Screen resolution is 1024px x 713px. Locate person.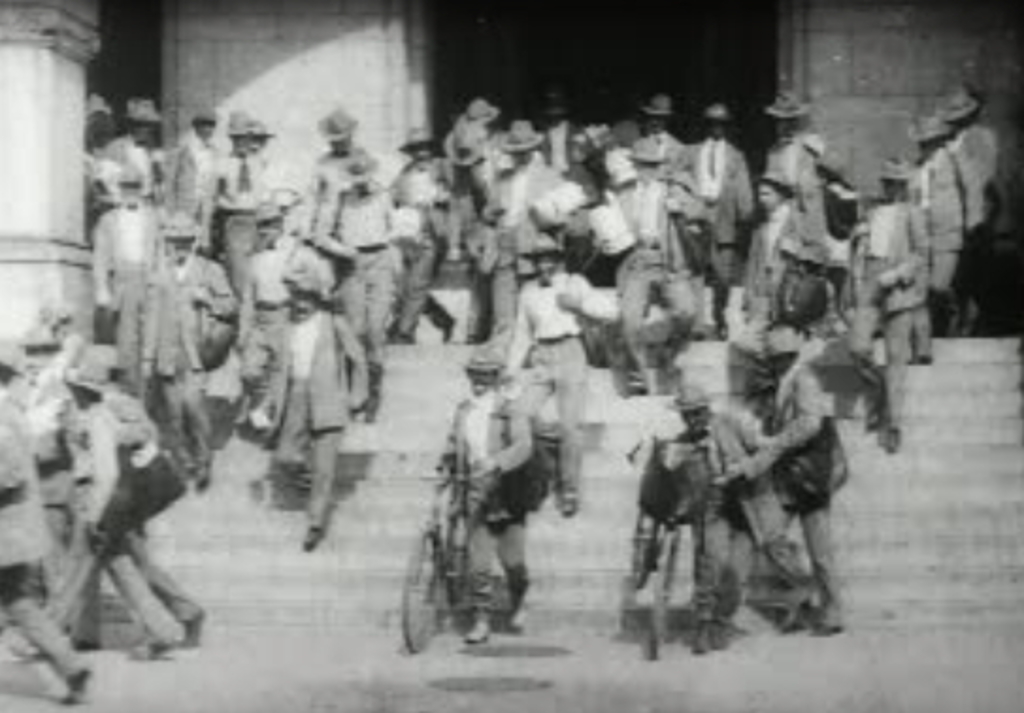
select_region(64, 340, 219, 639).
